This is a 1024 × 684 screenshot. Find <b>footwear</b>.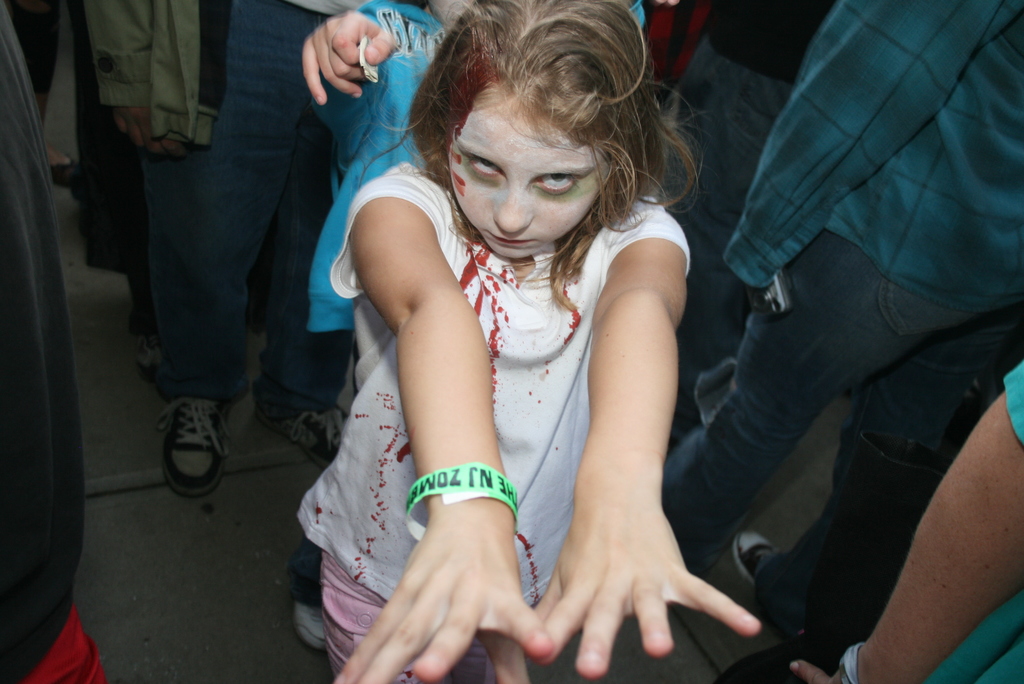
Bounding box: 254 397 356 467.
